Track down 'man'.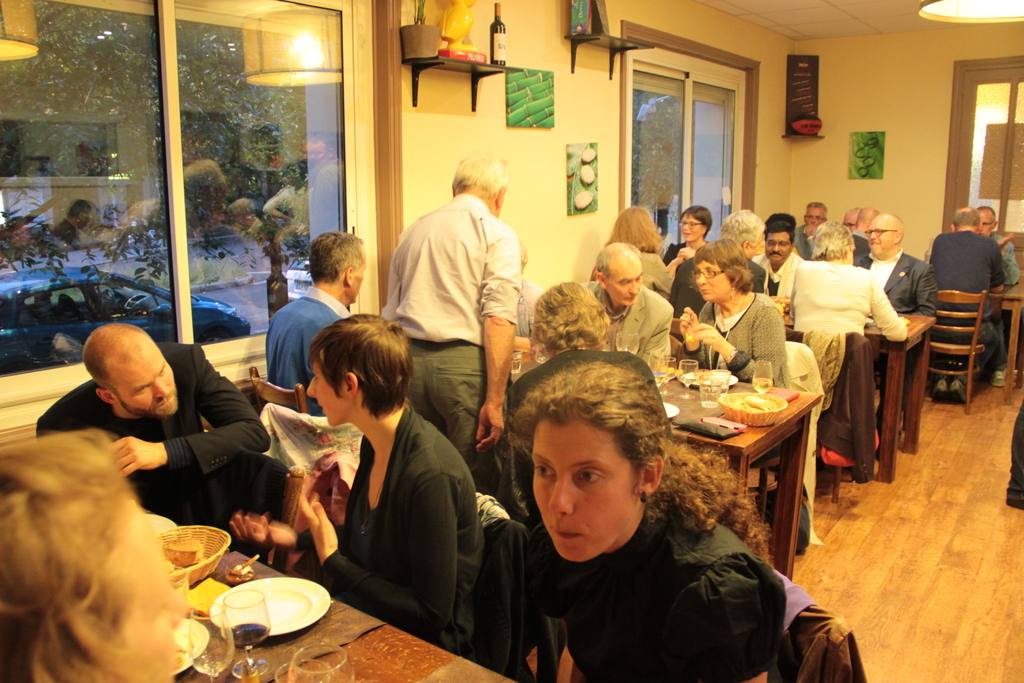
Tracked to box=[33, 318, 294, 538].
